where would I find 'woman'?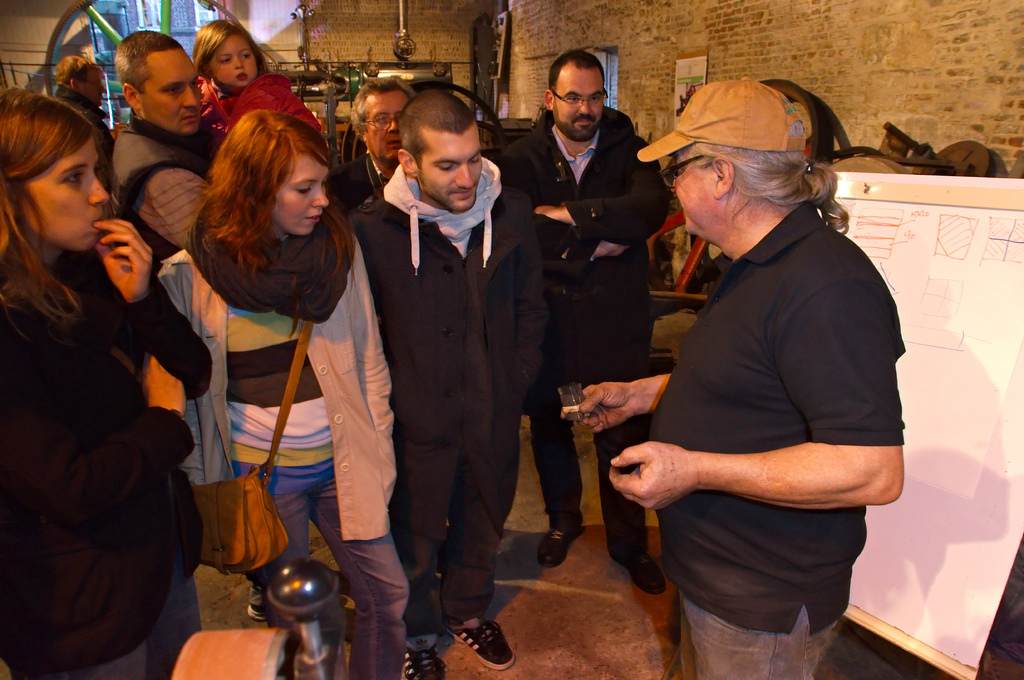
At detection(0, 88, 212, 679).
